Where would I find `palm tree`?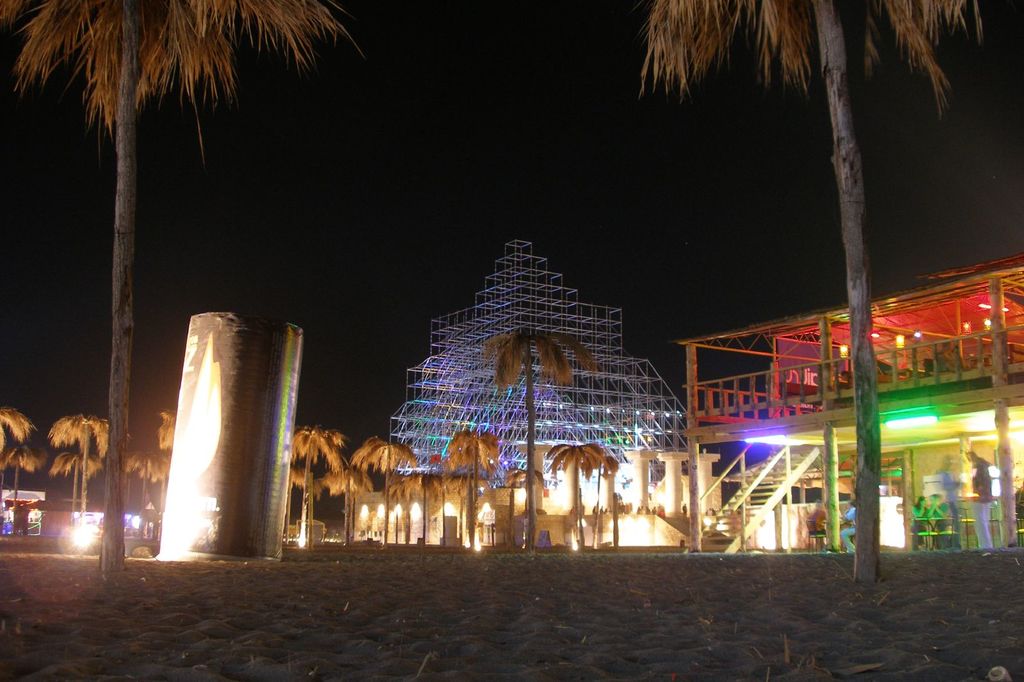
At left=343, top=433, right=394, bottom=547.
